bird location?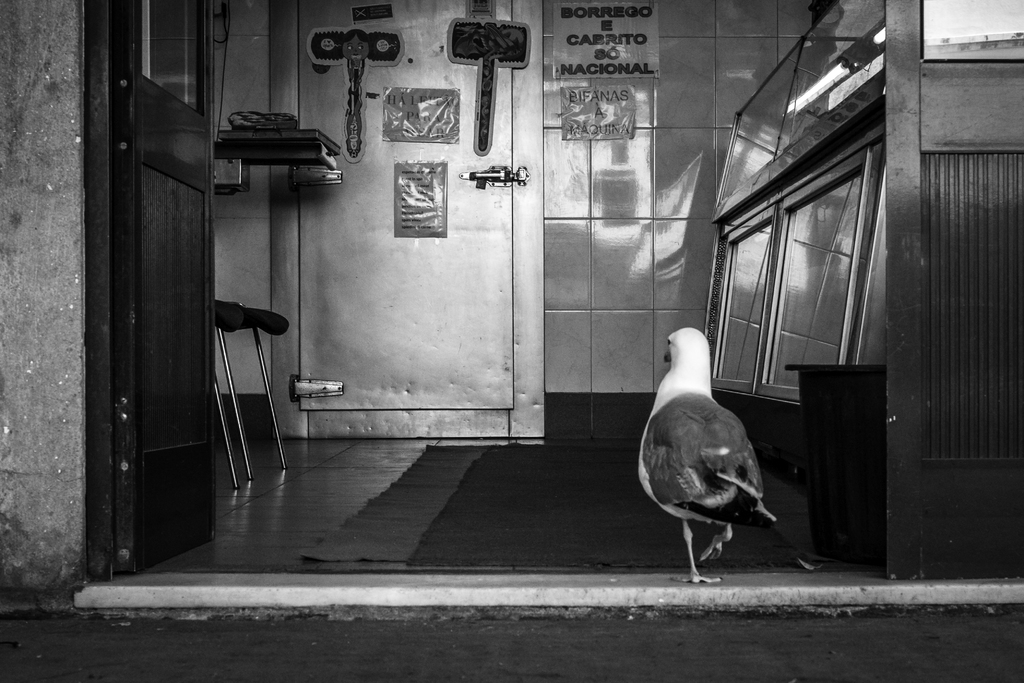
632, 324, 779, 589
